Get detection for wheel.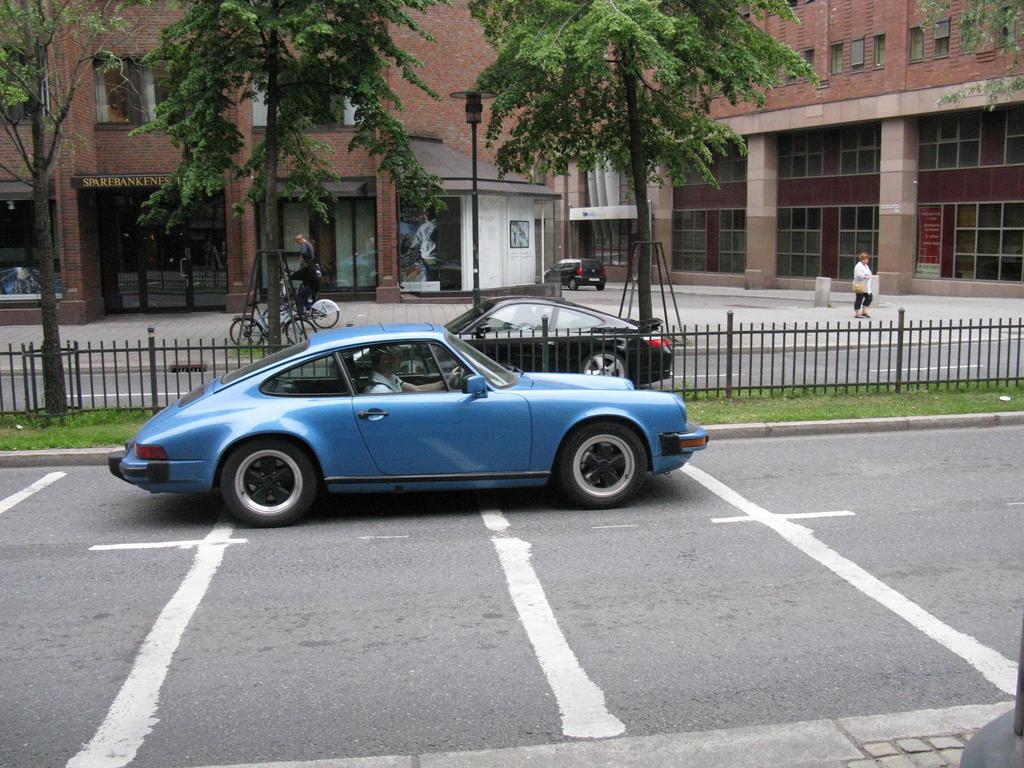
Detection: bbox=[596, 283, 608, 294].
